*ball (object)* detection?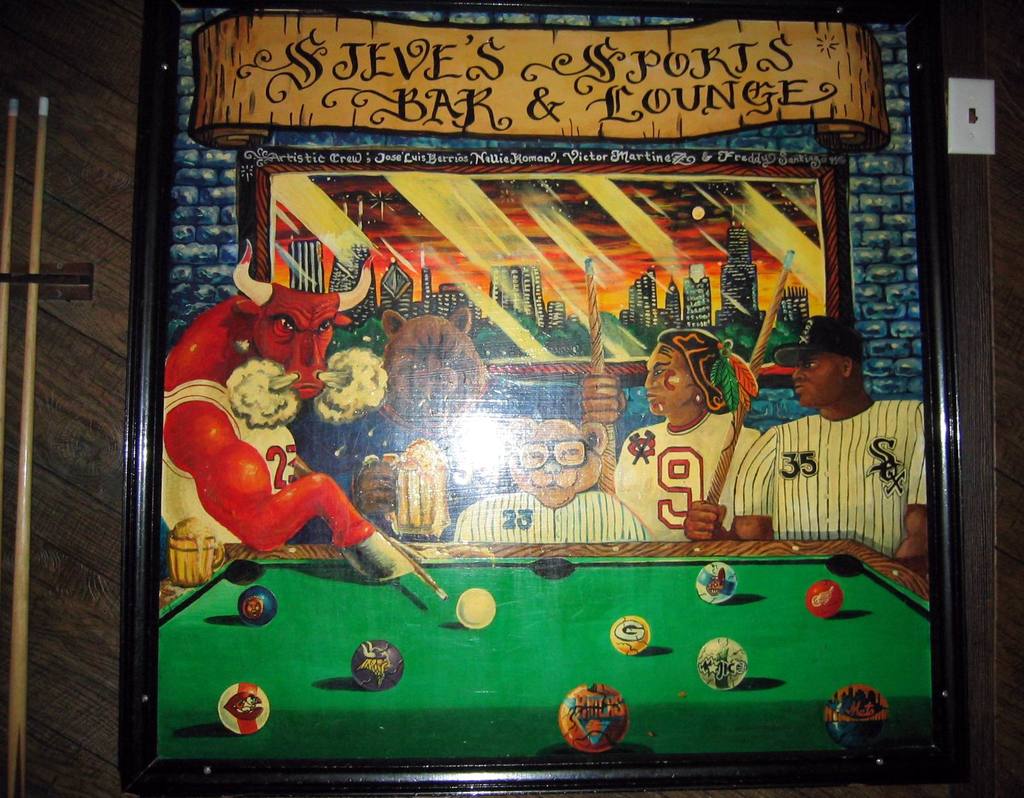
bbox=(699, 640, 746, 690)
